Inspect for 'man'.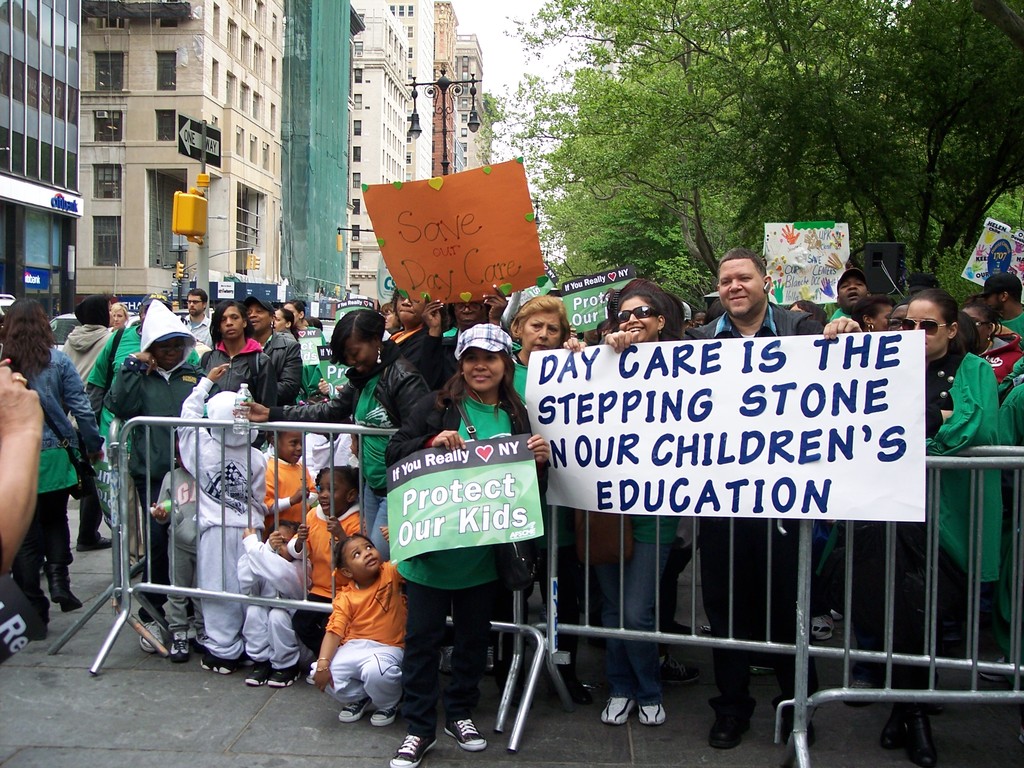
Inspection: [left=178, top=288, right=211, bottom=346].
